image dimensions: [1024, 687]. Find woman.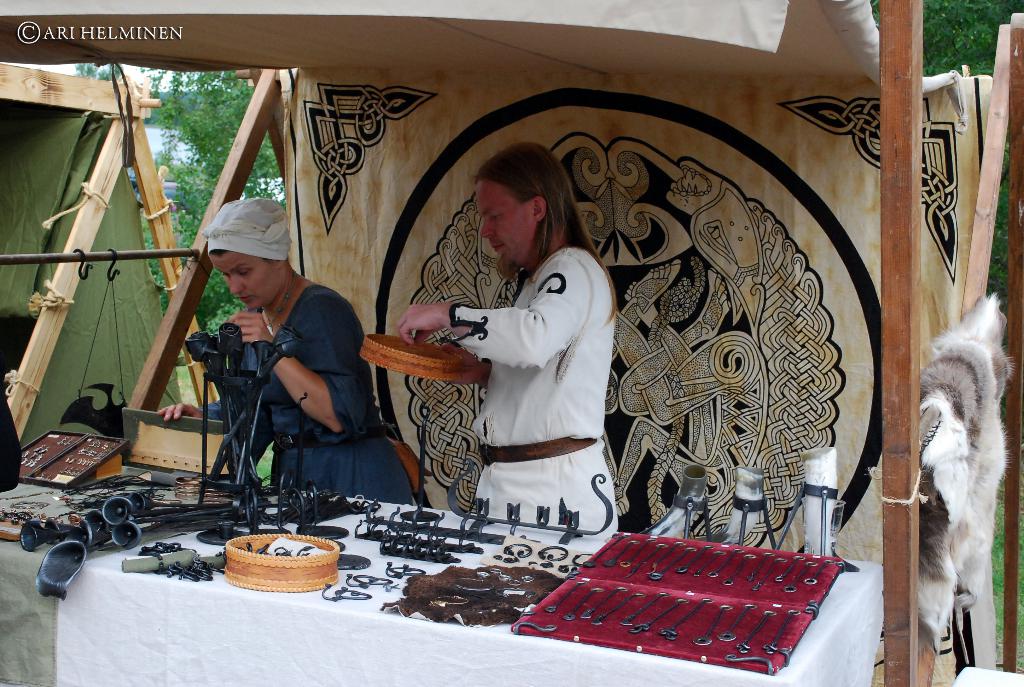
bbox=[155, 191, 419, 503].
